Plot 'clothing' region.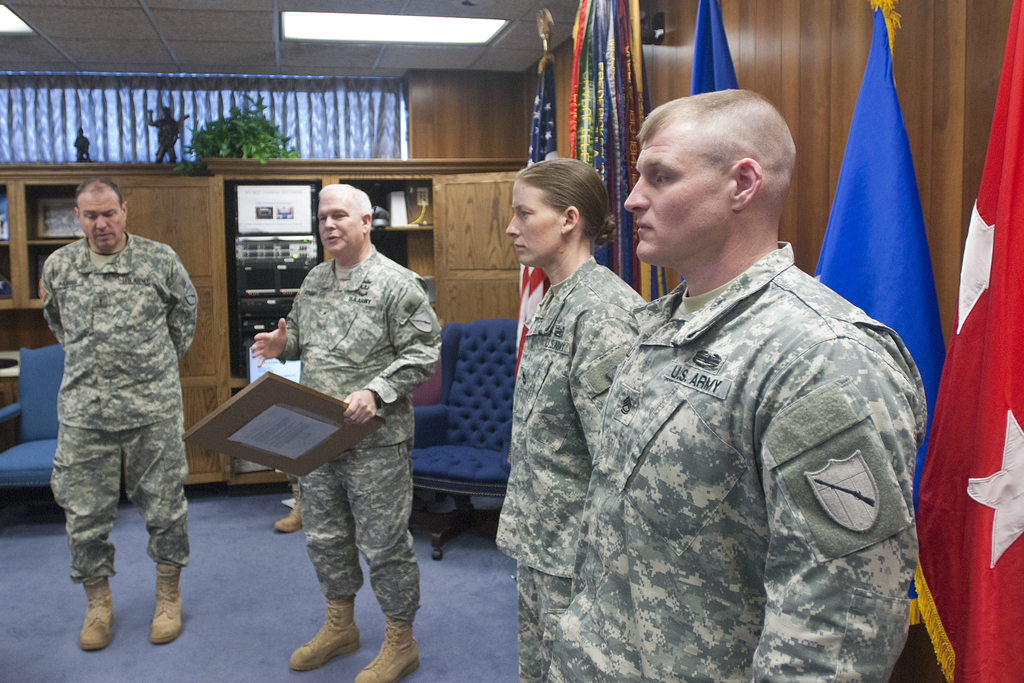
Plotted at x1=561 y1=0 x2=652 y2=289.
